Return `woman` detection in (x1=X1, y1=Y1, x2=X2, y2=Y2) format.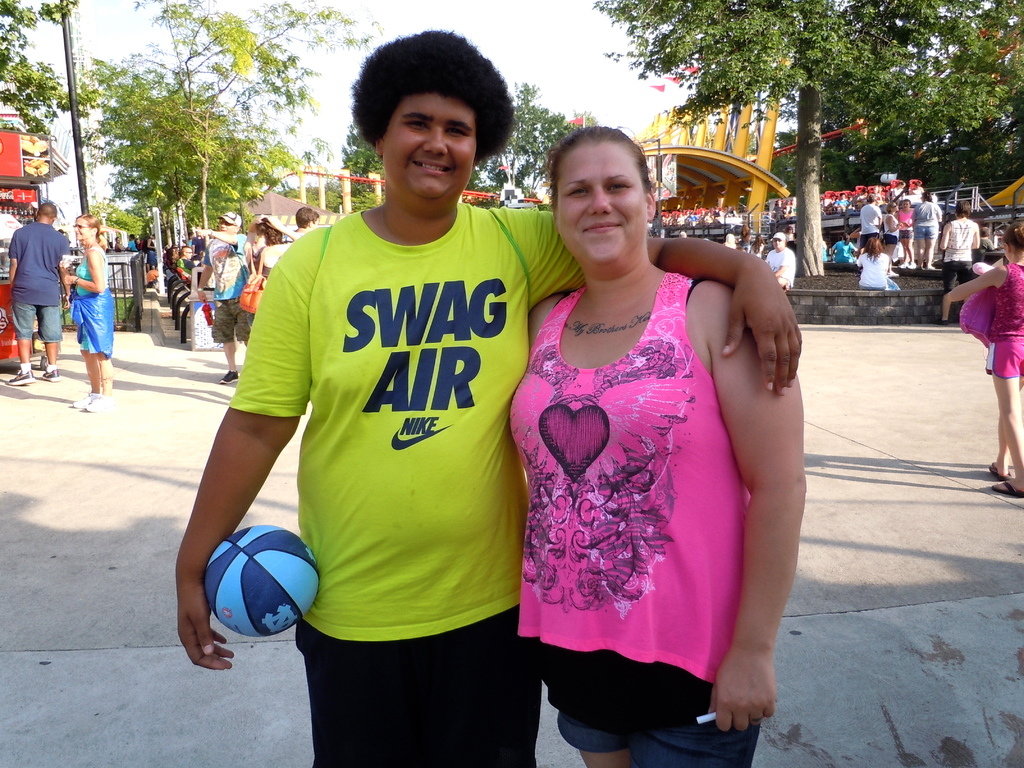
(x1=913, y1=192, x2=936, y2=269).
